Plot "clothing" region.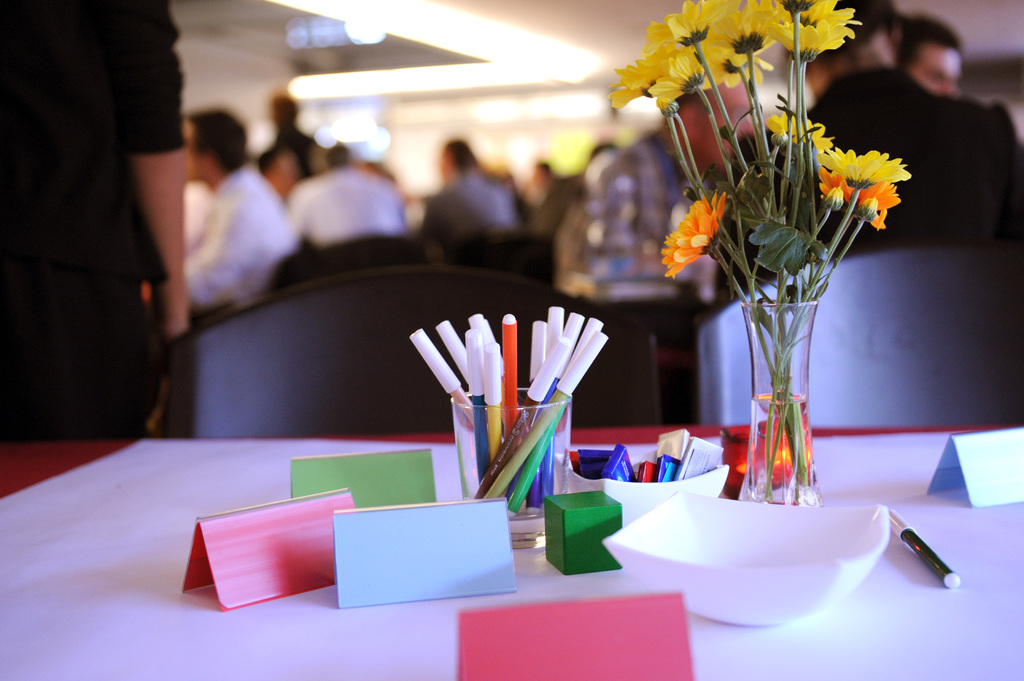
Plotted at (left=15, top=15, right=197, bottom=482).
